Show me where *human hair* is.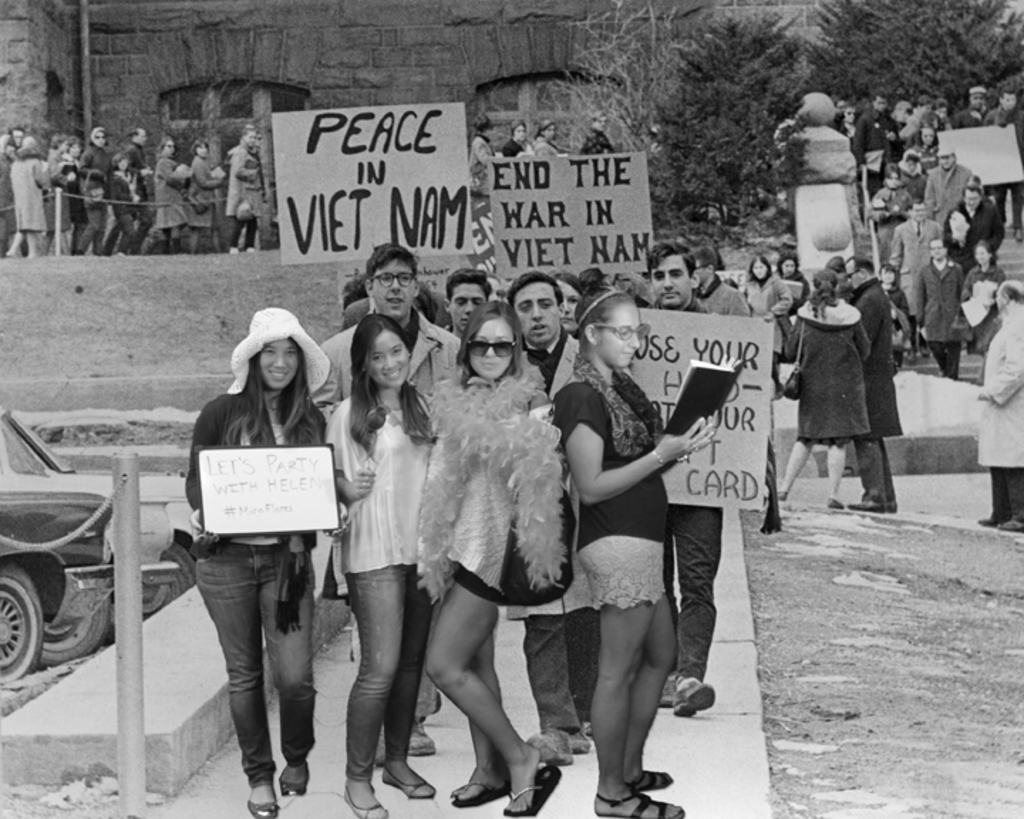
*human hair* is at 348/313/435/468.
